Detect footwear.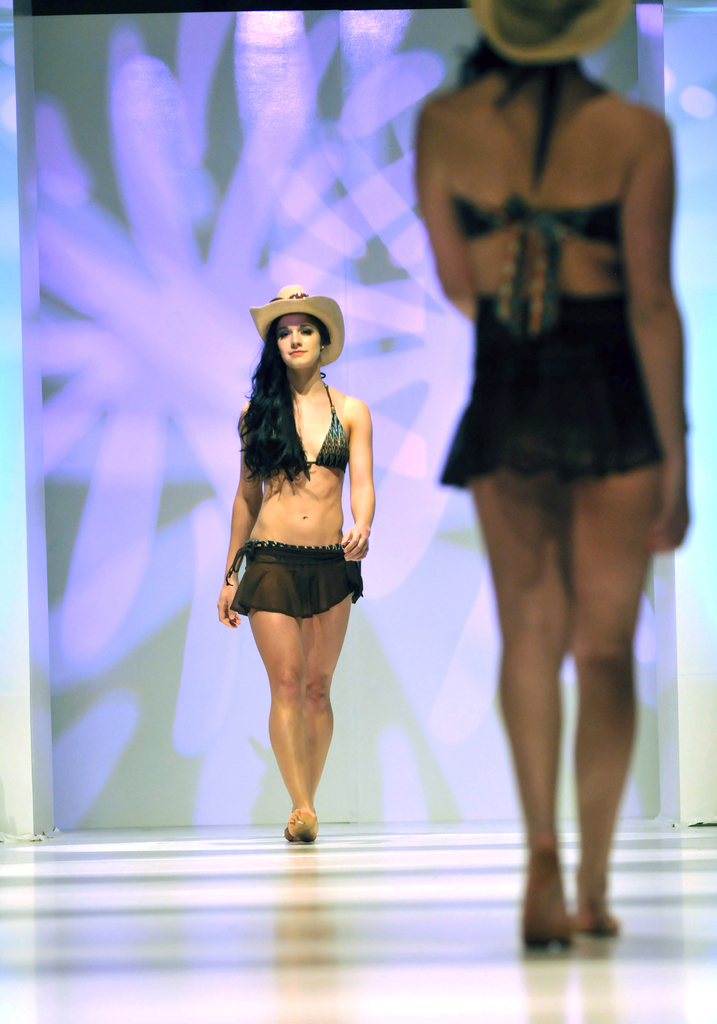
Detected at bbox=[272, 786, 335, 863].
